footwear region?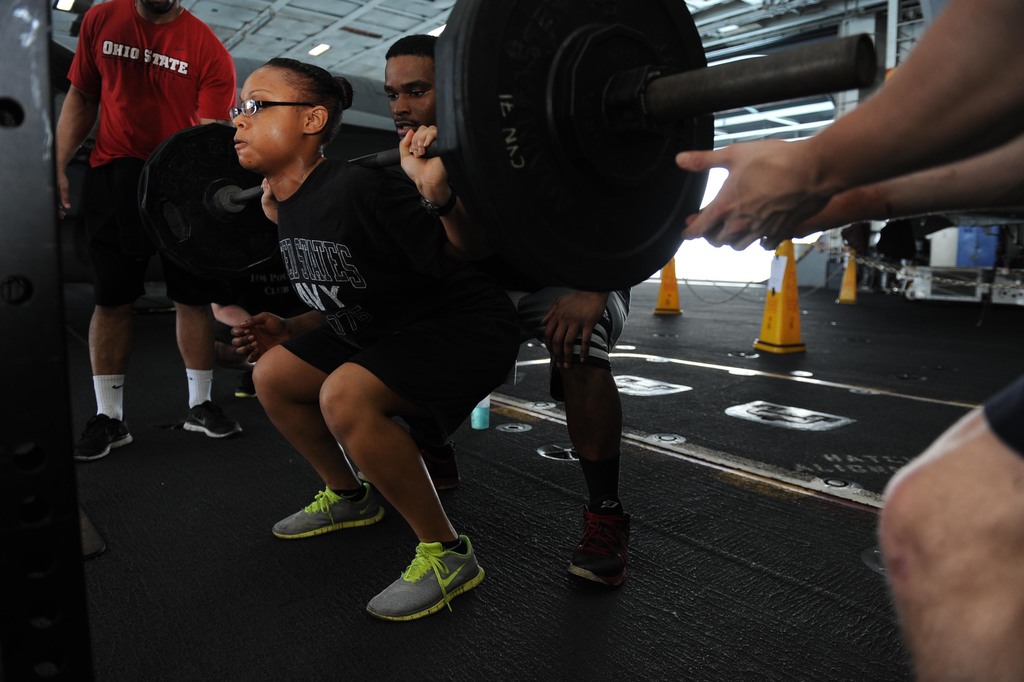
<box>564,502,636,585</box>
